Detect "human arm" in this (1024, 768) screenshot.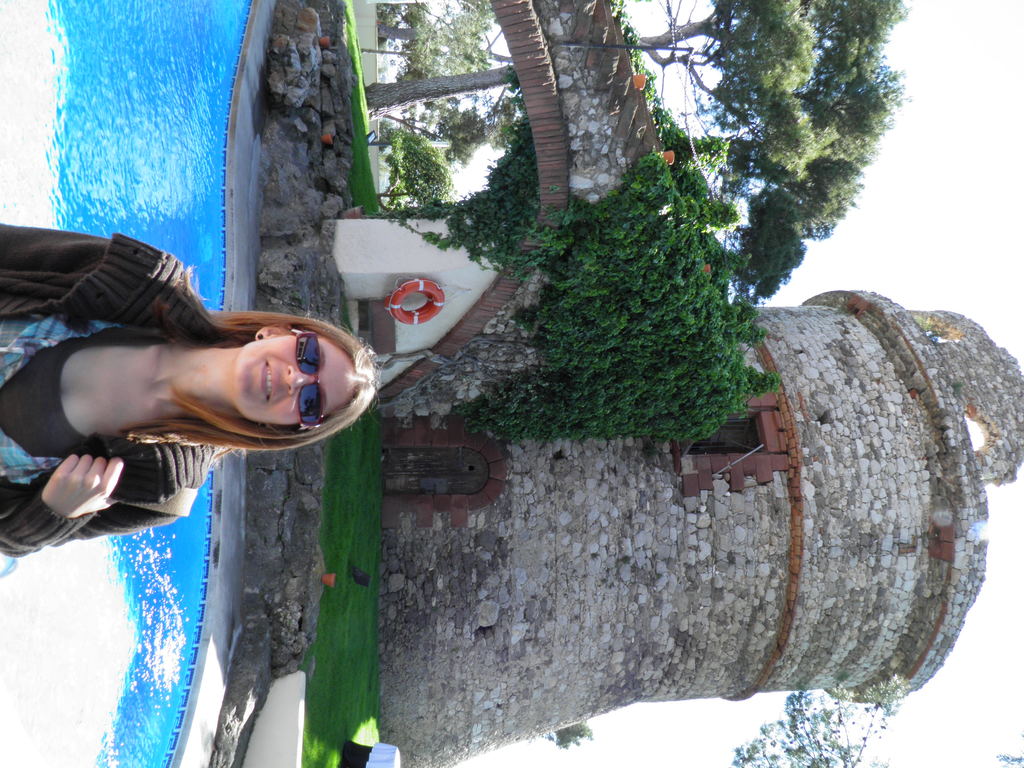
Detection: 0:223:136:290.
